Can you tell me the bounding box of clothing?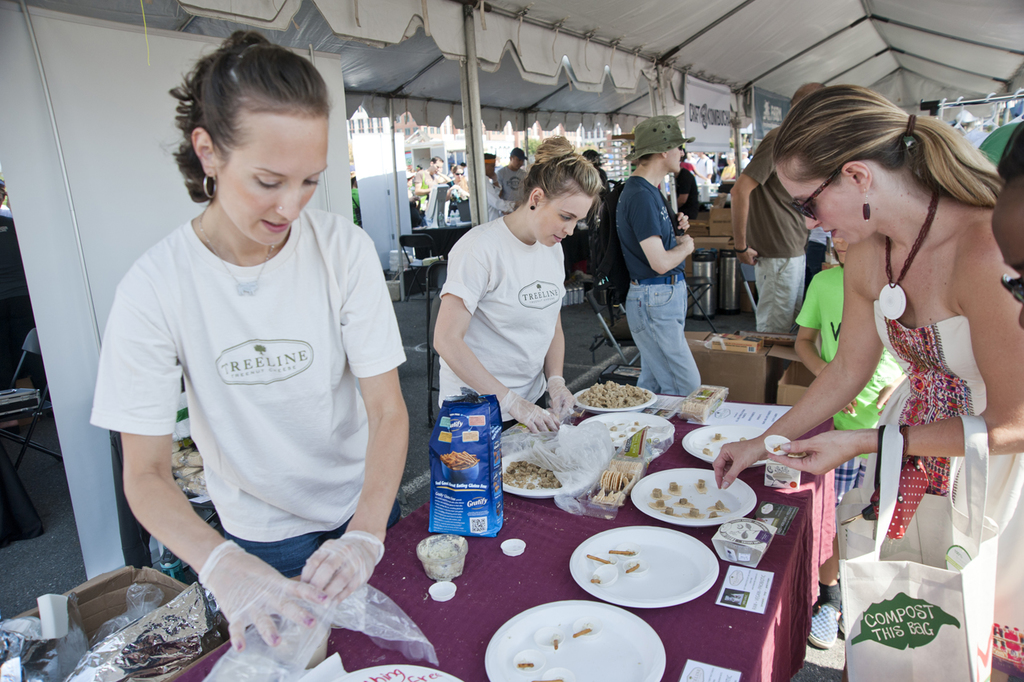
box=[91, 205, 408, 578].
